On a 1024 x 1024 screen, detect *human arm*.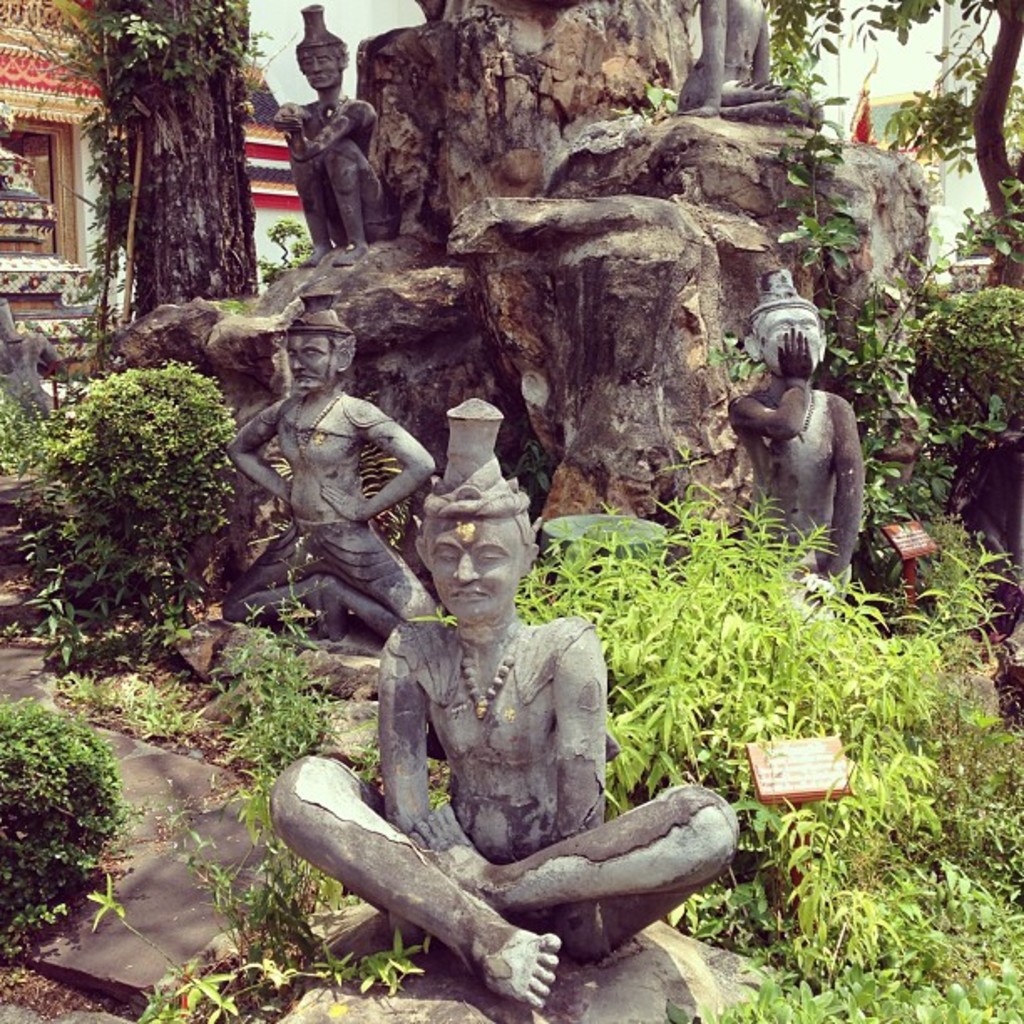
{"left": 218, "top": 418, "right": 286, "bottom": 515}.
